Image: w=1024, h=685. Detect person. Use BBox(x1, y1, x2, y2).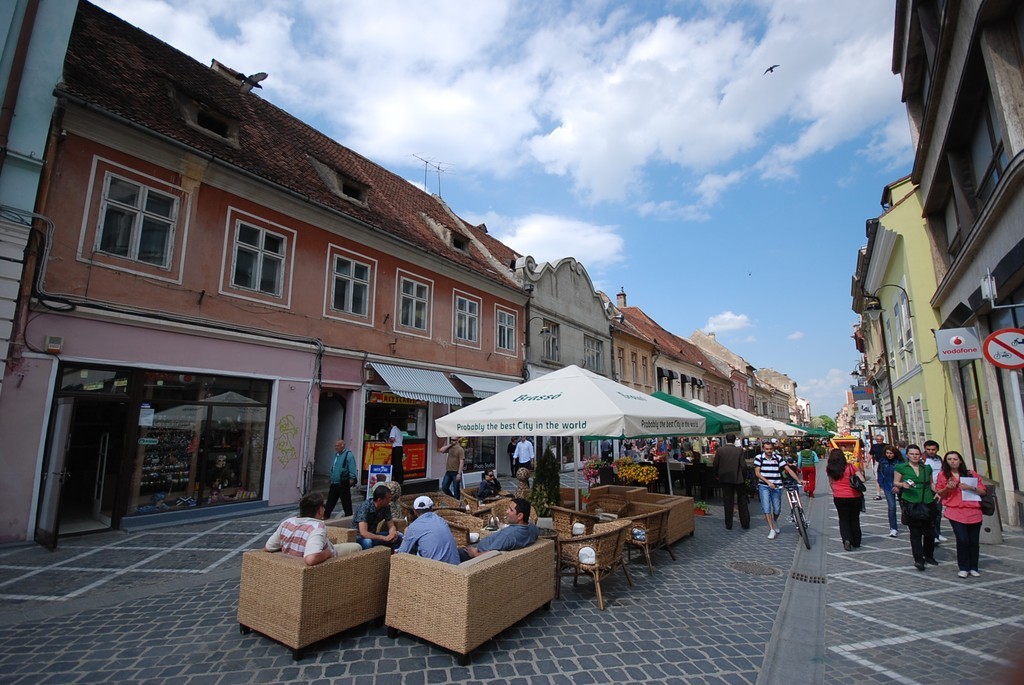
BBox(922, 441, 951, 489).
